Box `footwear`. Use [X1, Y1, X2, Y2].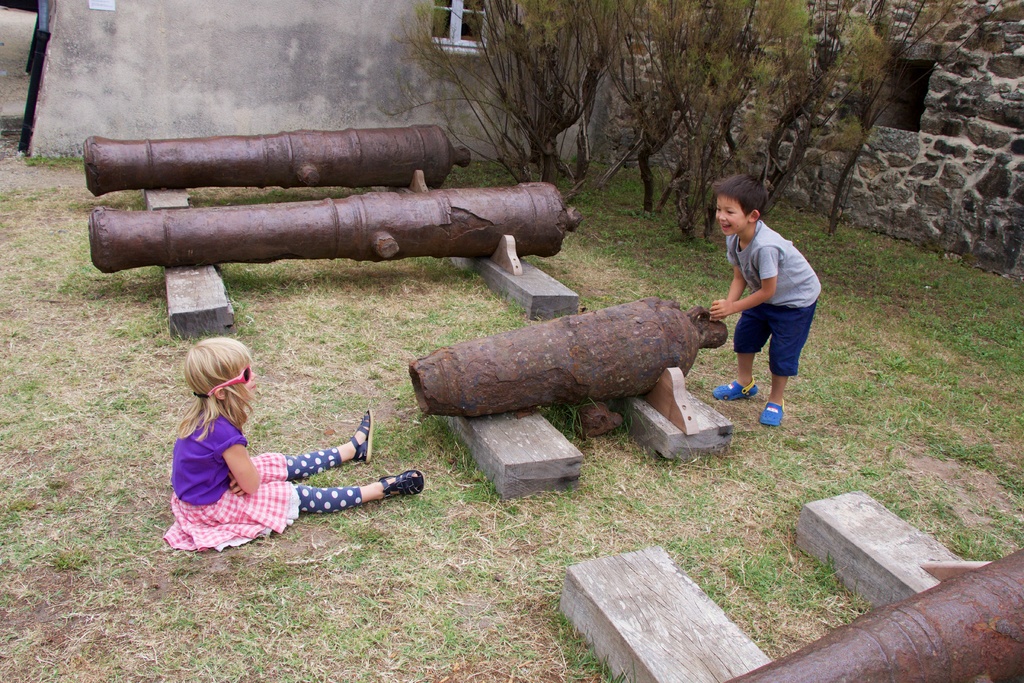
[379, 468, 425, 497].
